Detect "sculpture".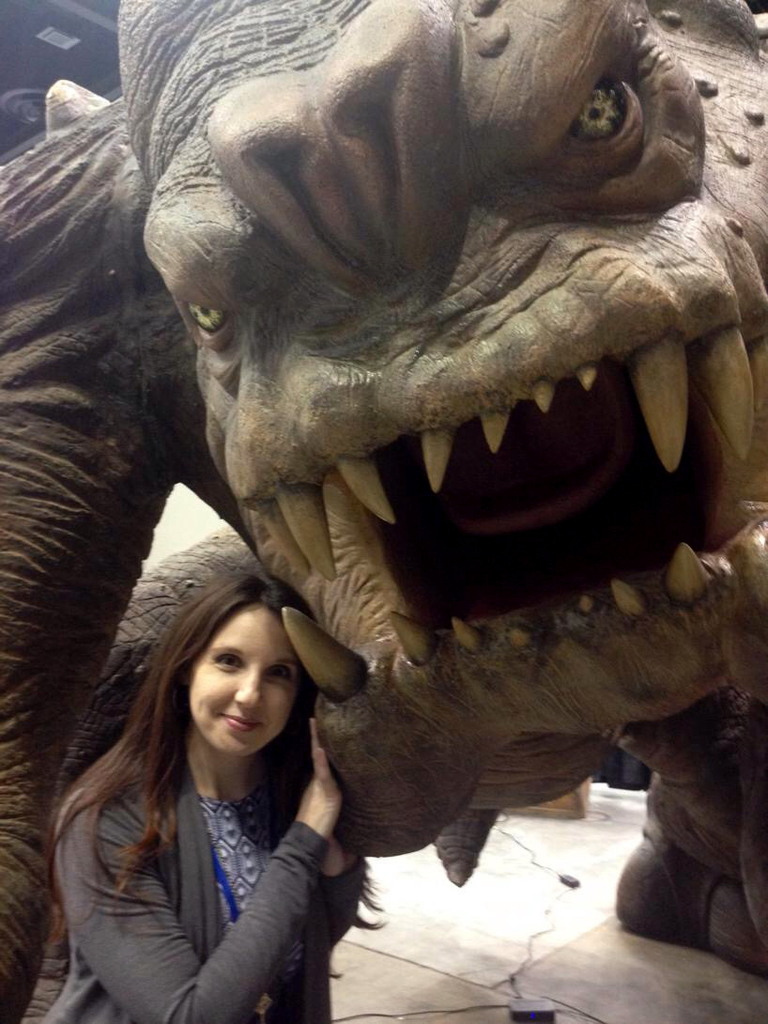
Detected at x1=44 y1=0 x2=767 y2=954.
